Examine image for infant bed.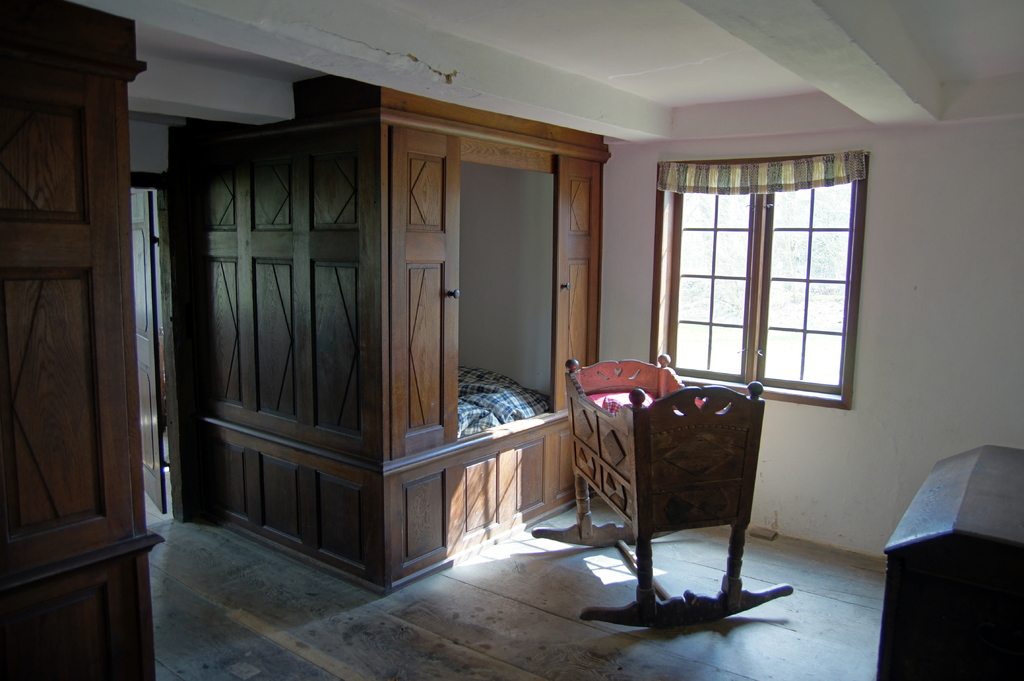
Examination result: detection(532, 352, 791, 632).
